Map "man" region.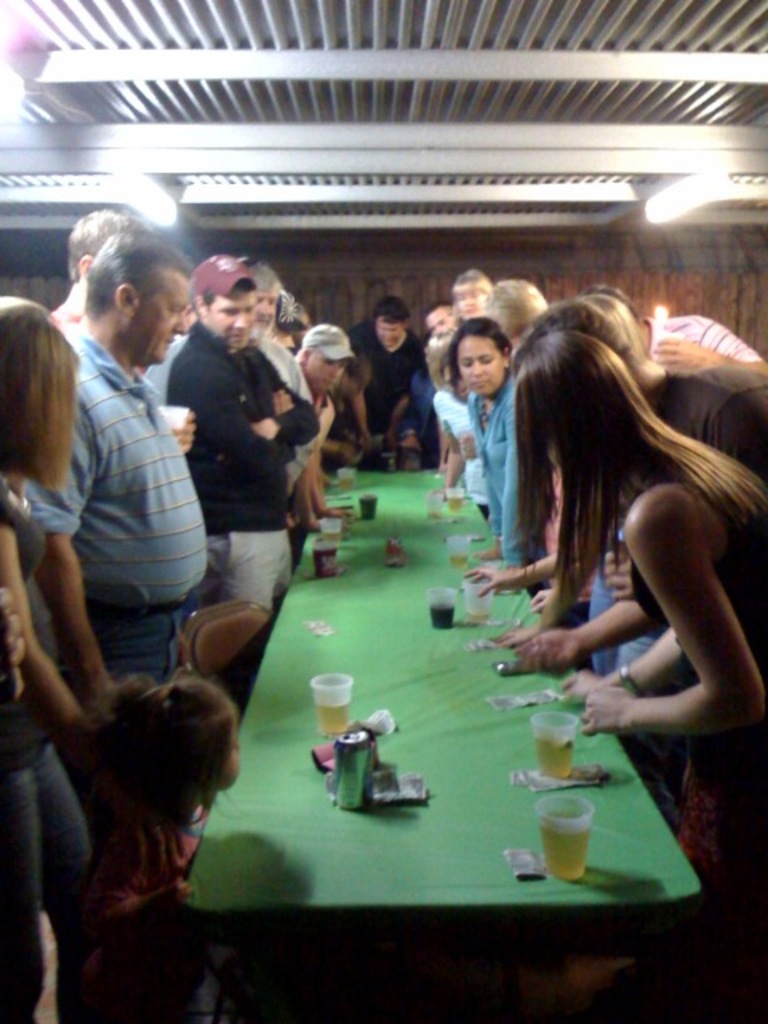
Mapped to 344/301/430/440.
